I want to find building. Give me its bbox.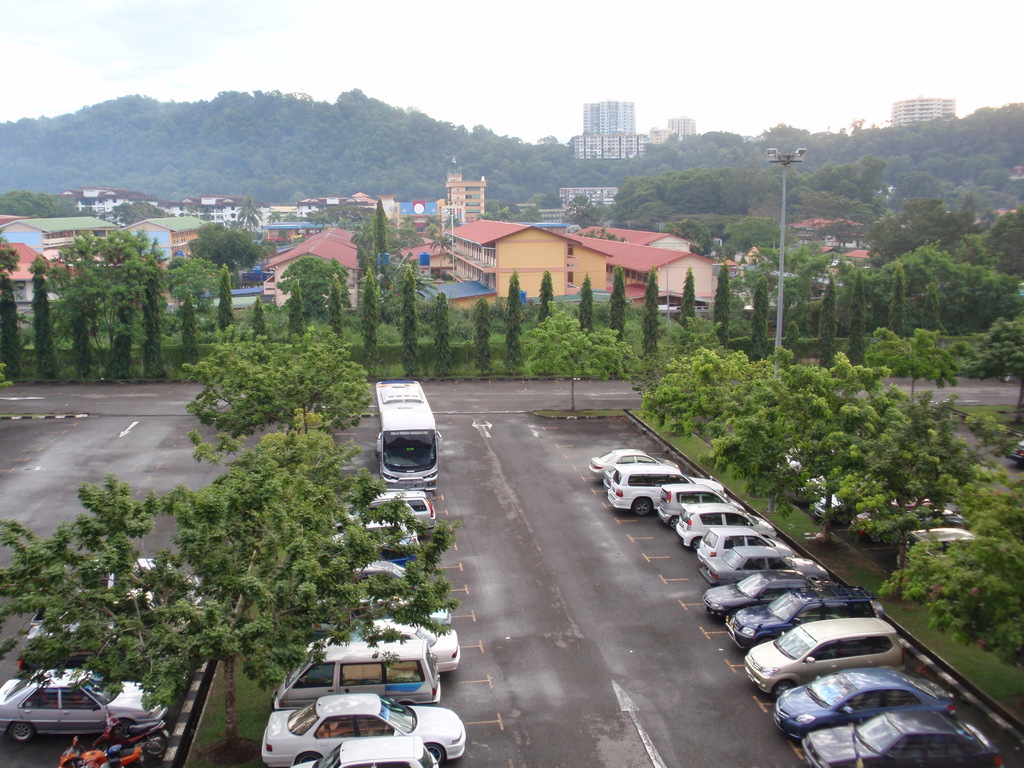
x1=566 y1=99 x2=647 y2=161.
